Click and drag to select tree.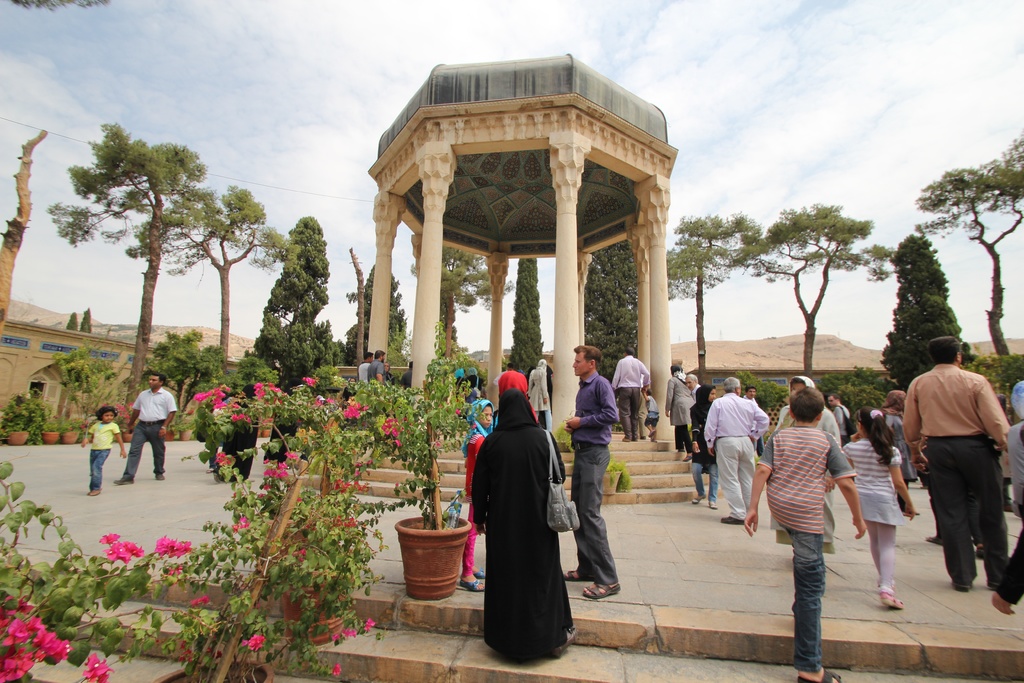
Selection: [42, 110, 276, 391].
